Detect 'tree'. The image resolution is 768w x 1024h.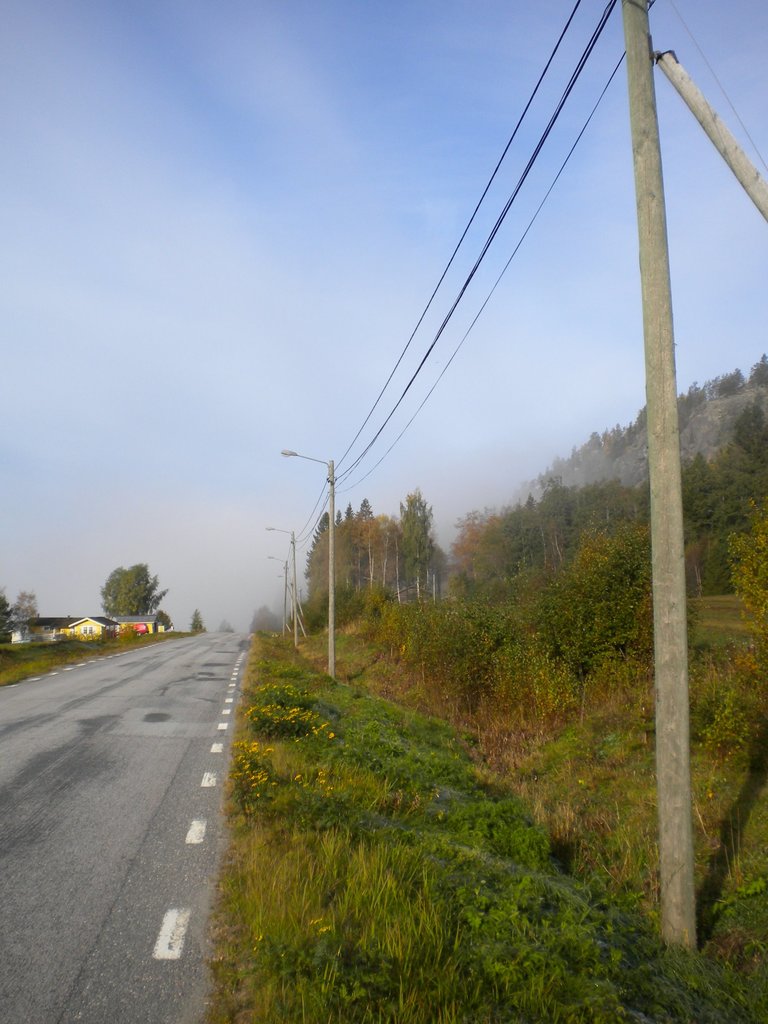
rect(8, 594, 45, 631).
